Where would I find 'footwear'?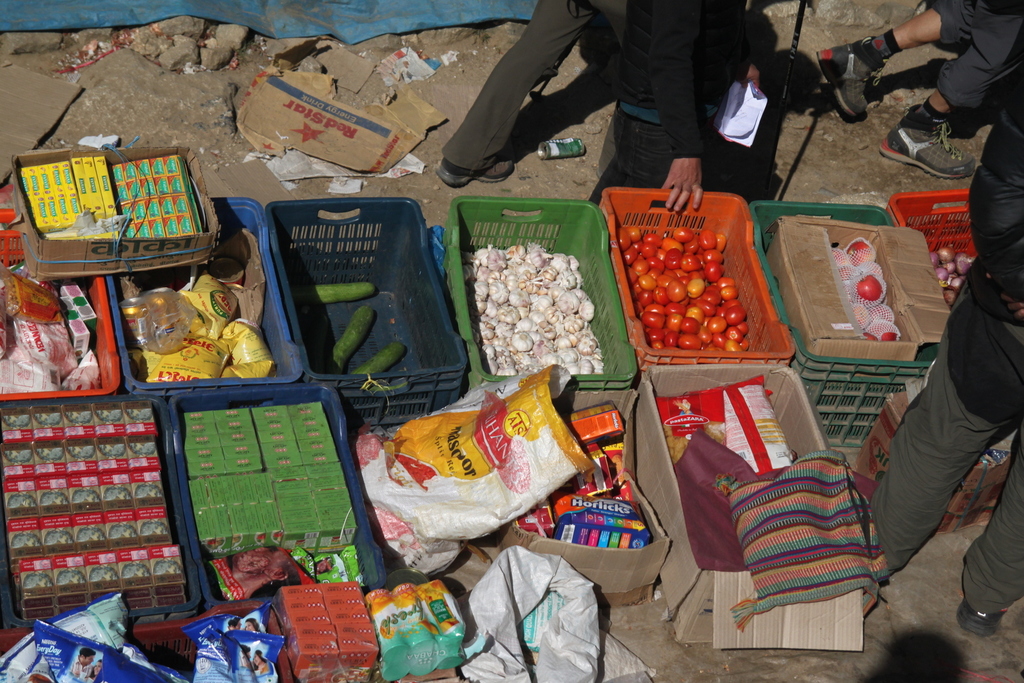
At [959,607,1007,641].
